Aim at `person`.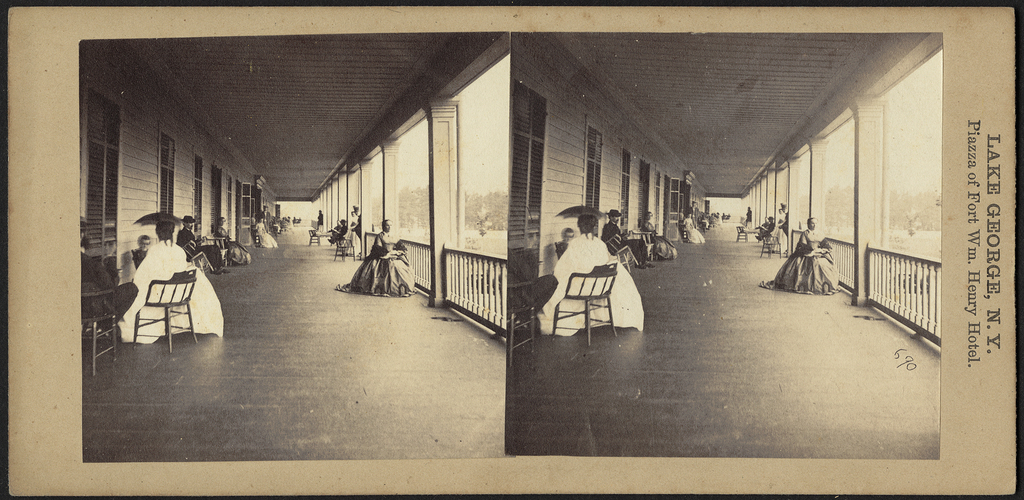
Aimed at <bbox>346, 209, 358, 246</bbox>.
